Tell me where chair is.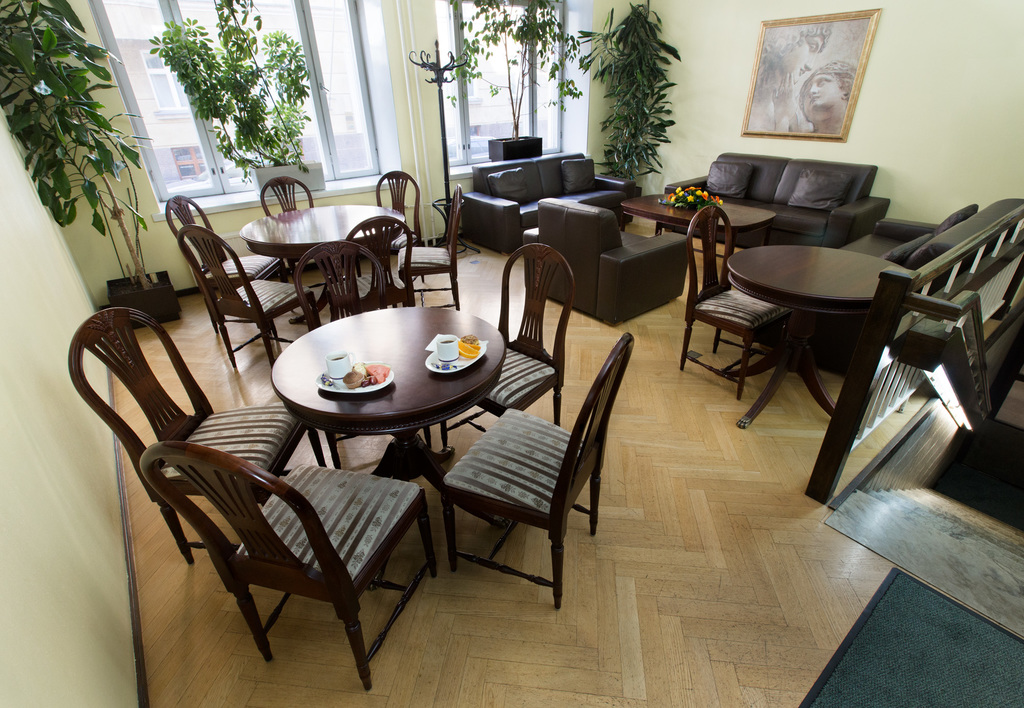
chair is at x1=164, y1=196, x2=291, y2=337.
